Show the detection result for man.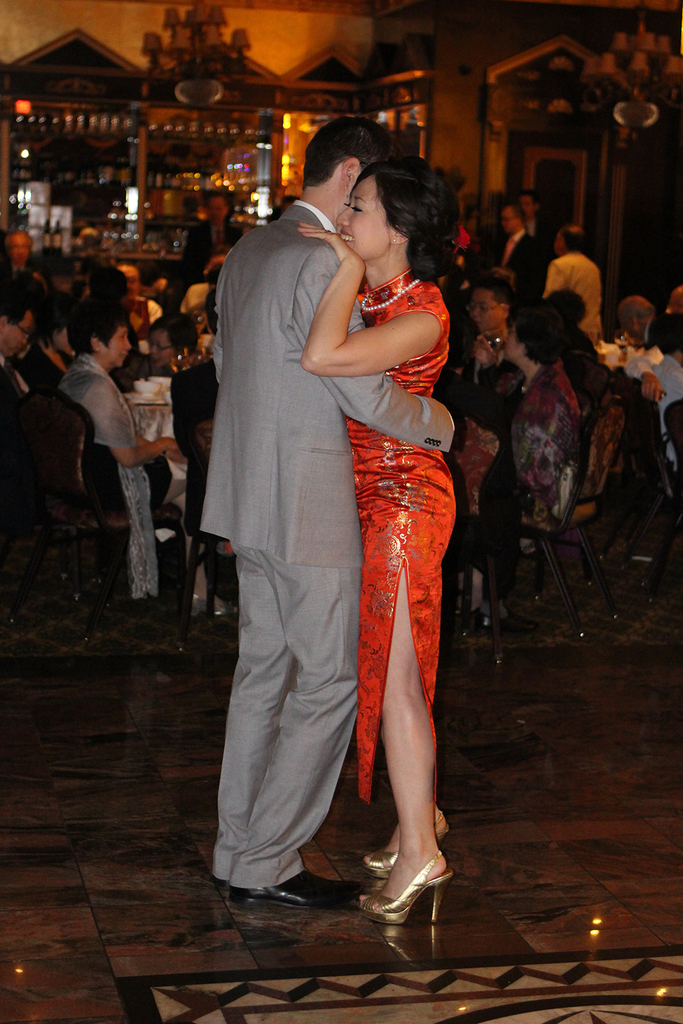
BBox(169, 111, 480, 944).
